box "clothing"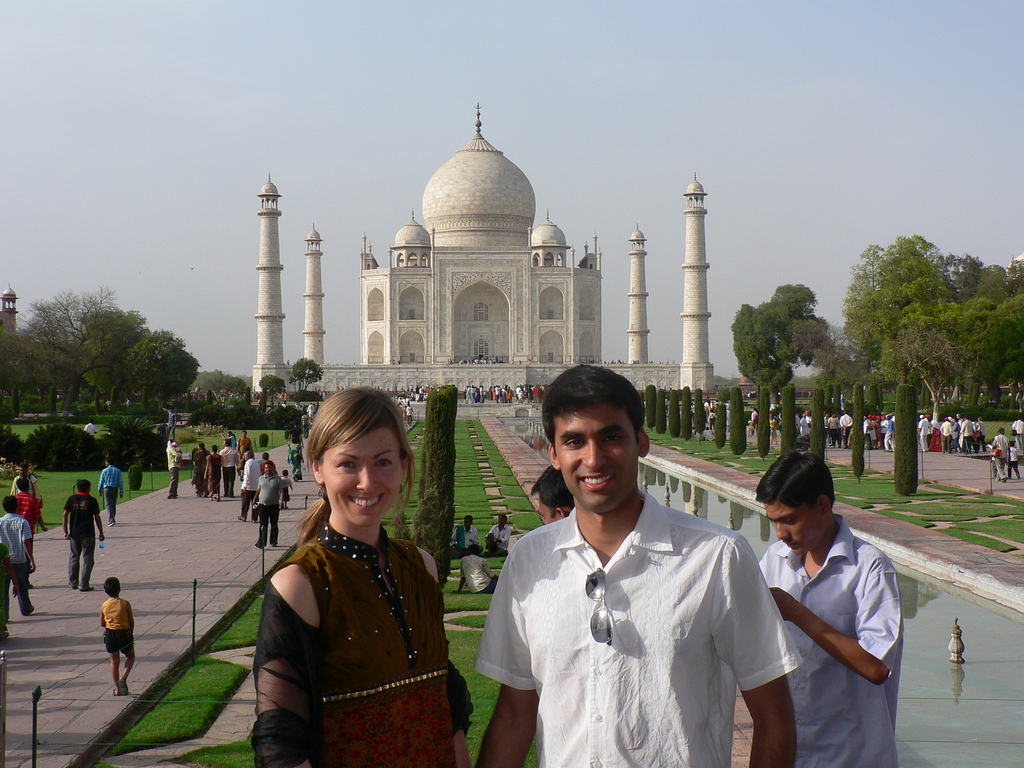
pyautogui.locateOnScreen(238, 461, 257, 514)
